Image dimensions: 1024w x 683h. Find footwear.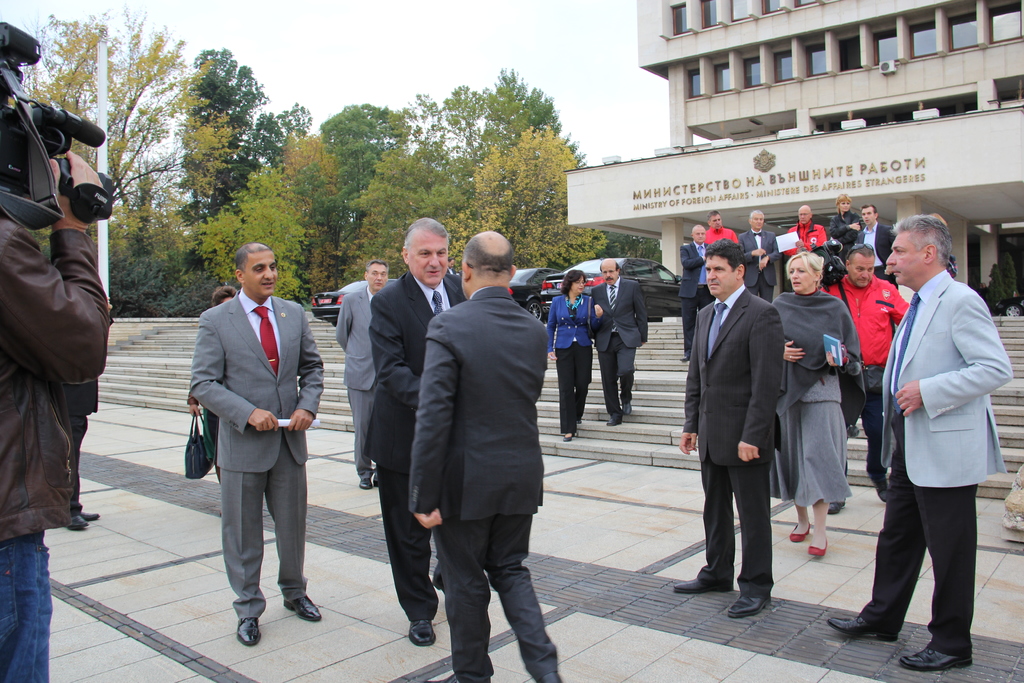
[421, 672, 479, 682].
